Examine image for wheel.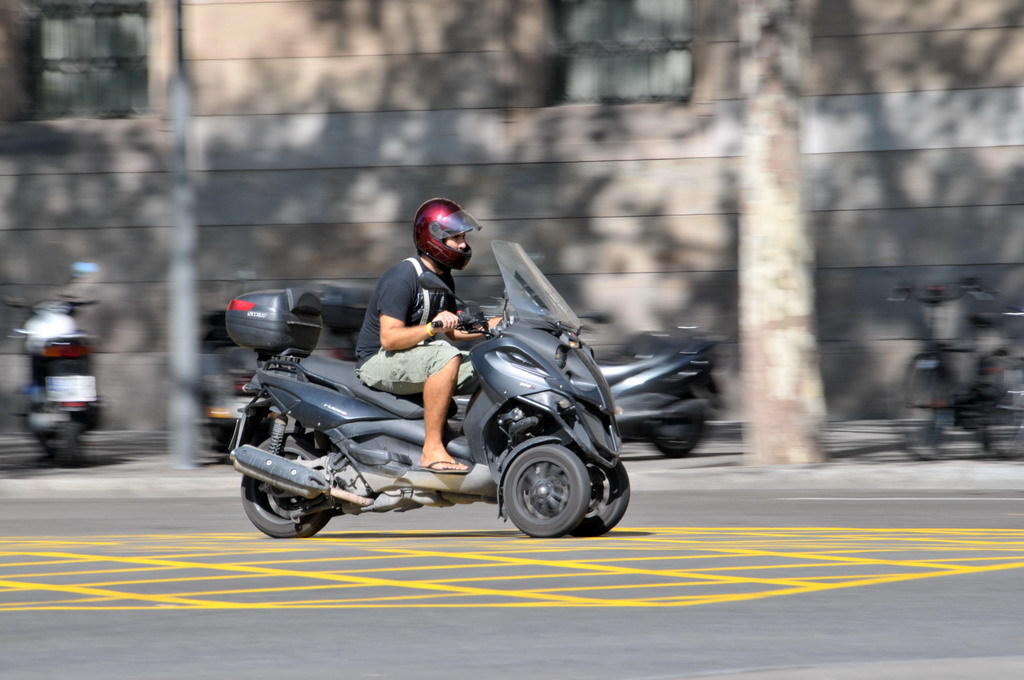
Examination result: <bbox>562, 449, 631, 536</bbox>.
